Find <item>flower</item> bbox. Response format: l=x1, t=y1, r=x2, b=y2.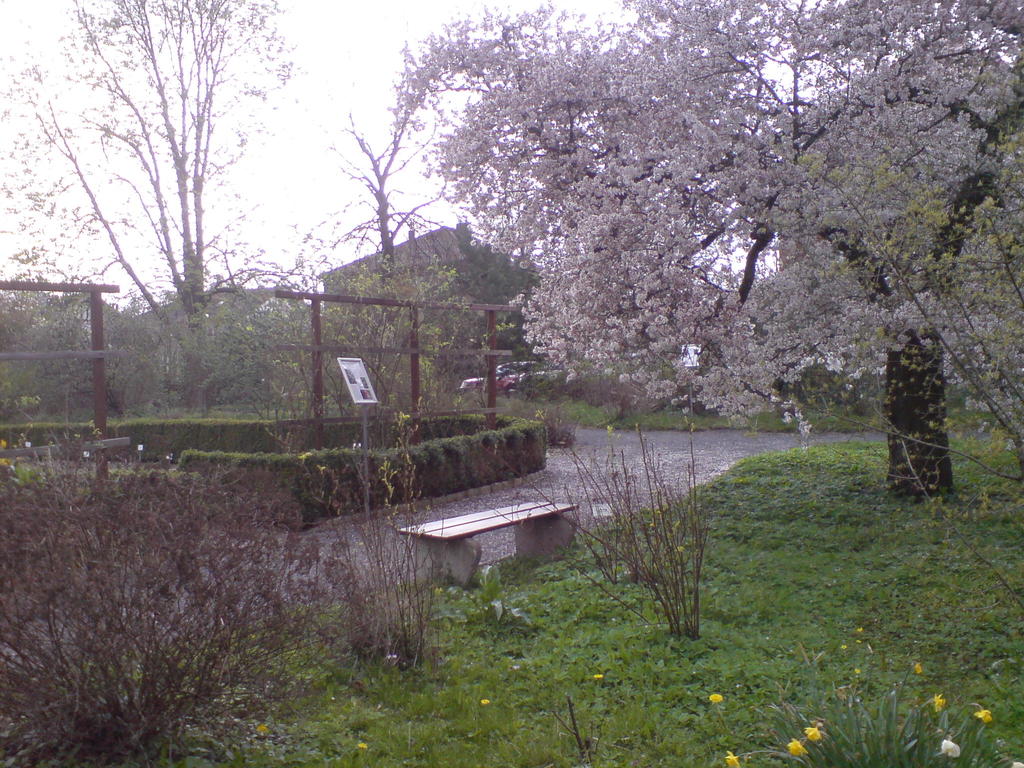
l=933, t=691, r=945, b=712.
